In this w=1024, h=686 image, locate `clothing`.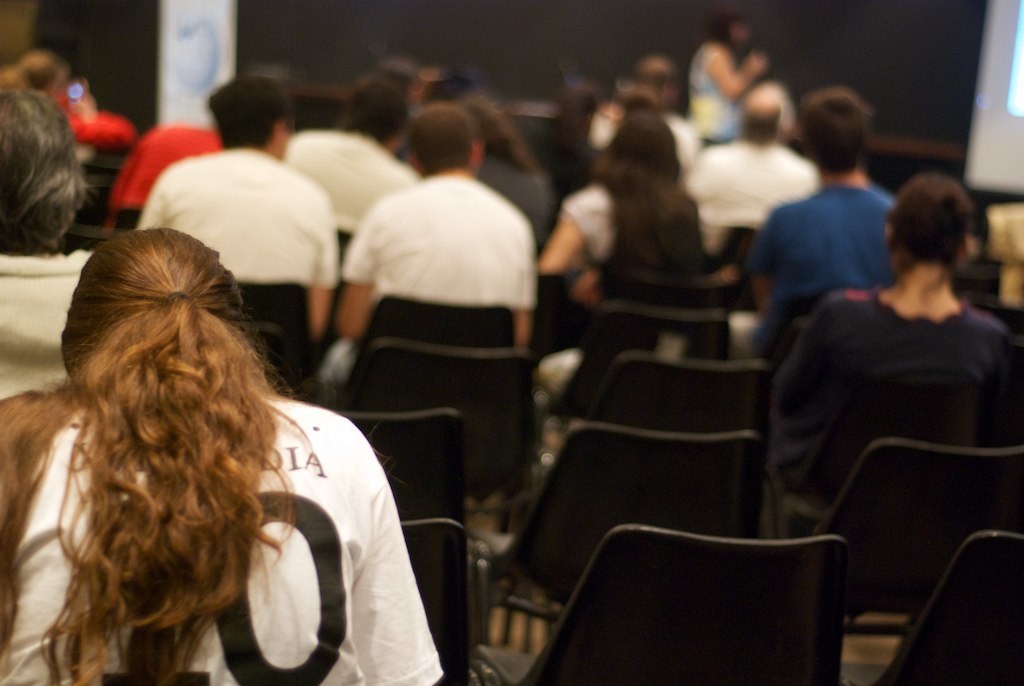
Bounding box: pyautogui.locateOnScreen(341, 169, 539, 316).
